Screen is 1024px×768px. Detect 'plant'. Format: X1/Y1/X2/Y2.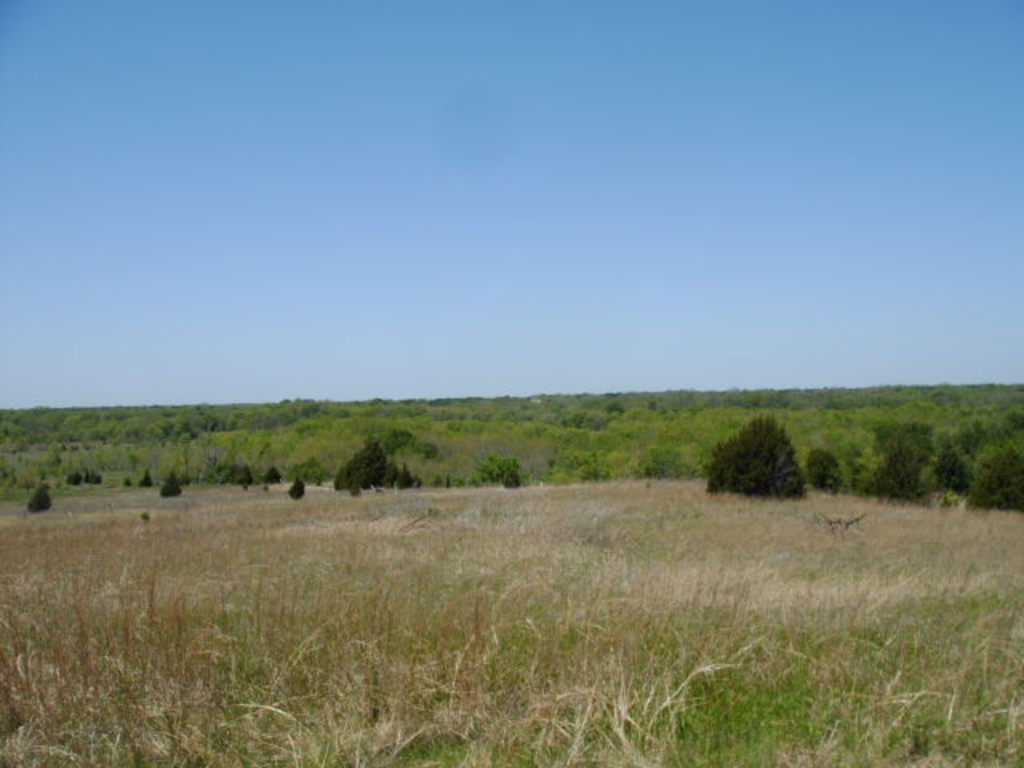
282/472/306/502.
